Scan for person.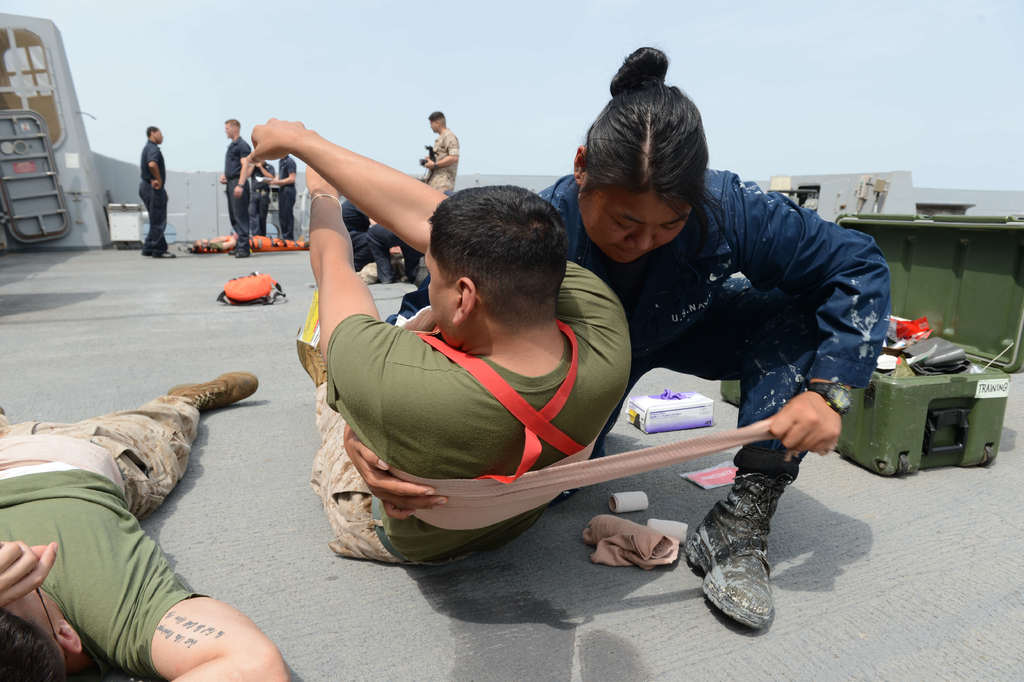
Scan result: rect(421, 116, 460, 191).
